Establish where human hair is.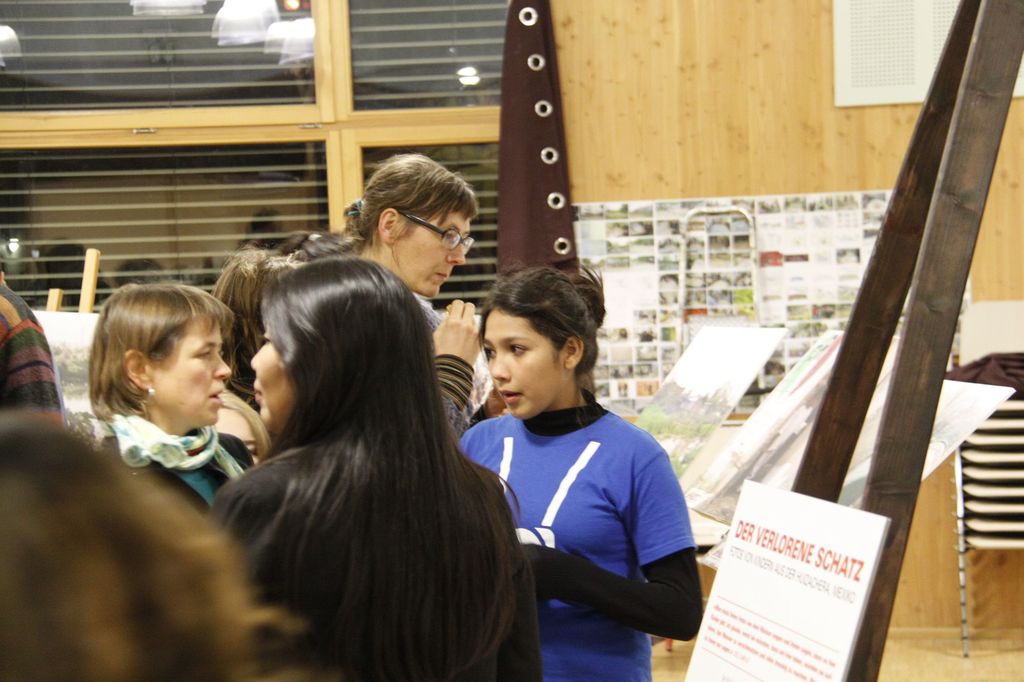
Established at (479, 263, 606, 377).
